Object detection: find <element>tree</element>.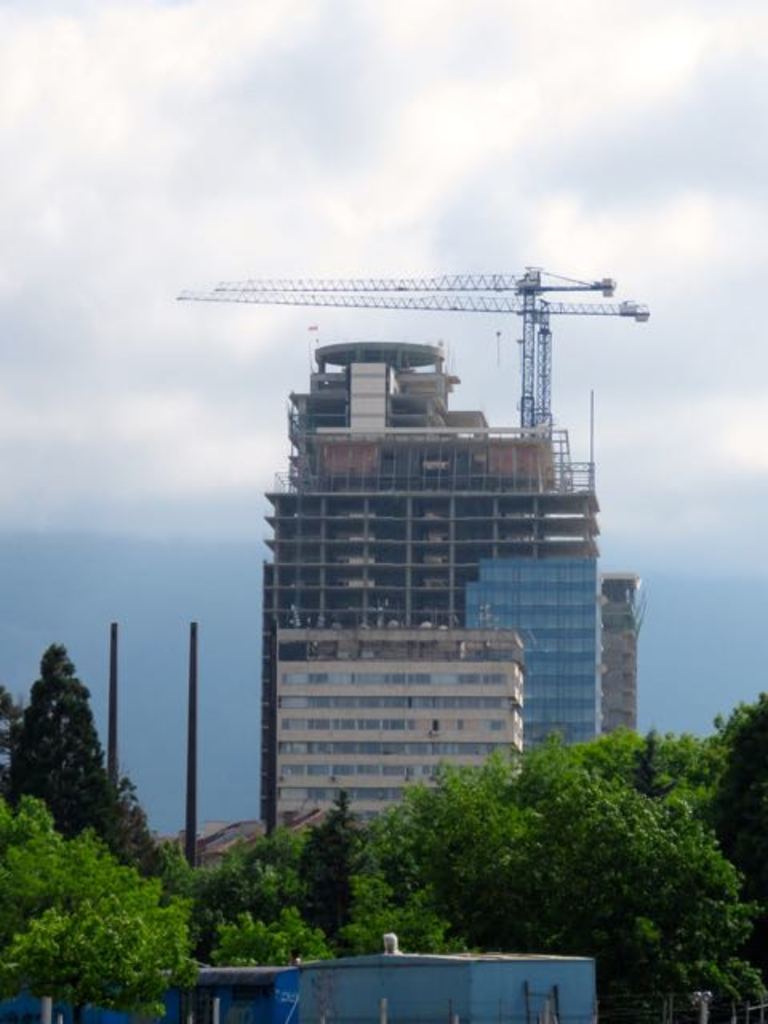
x1=707, y1=691, x2=766, y2=891.
